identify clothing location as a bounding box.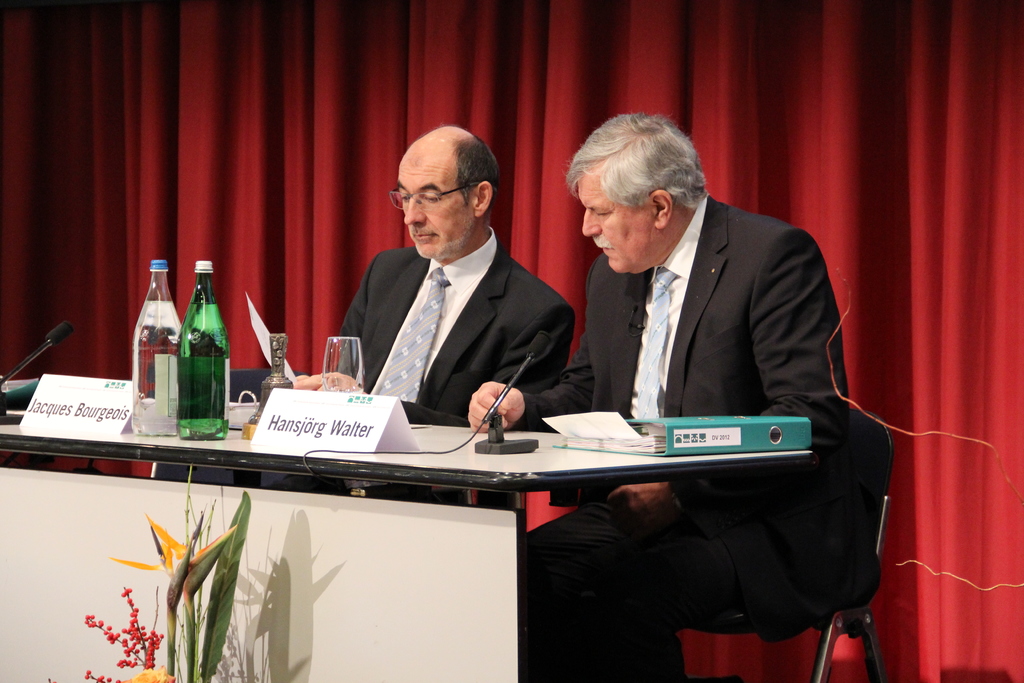
crop(312, 176, 593, 440).
